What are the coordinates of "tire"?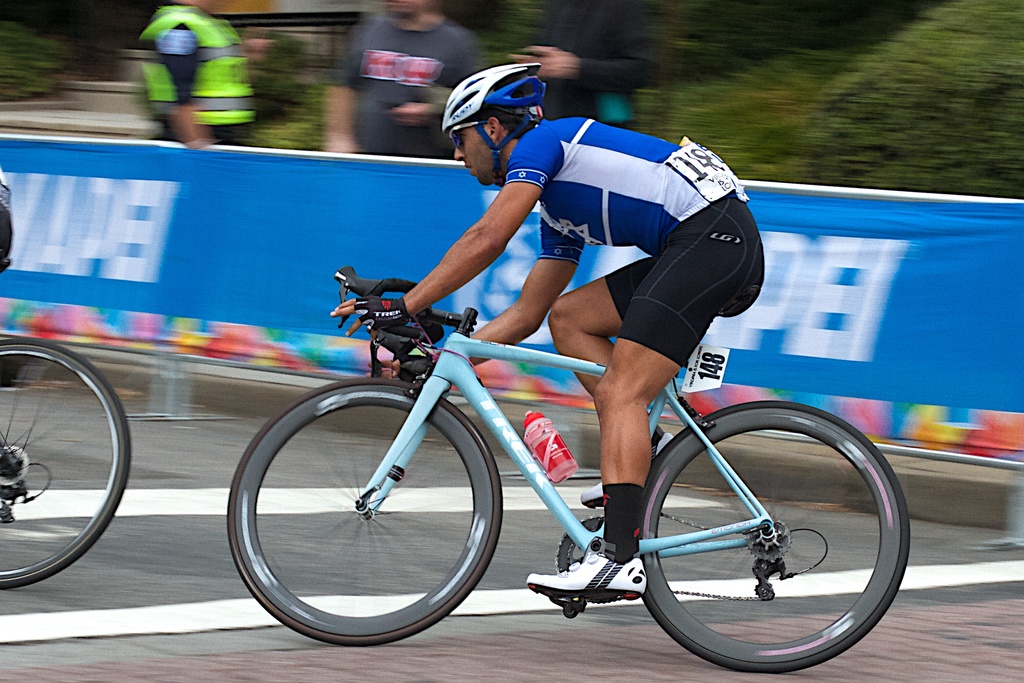
Rect(0, 342, 130, 586).
